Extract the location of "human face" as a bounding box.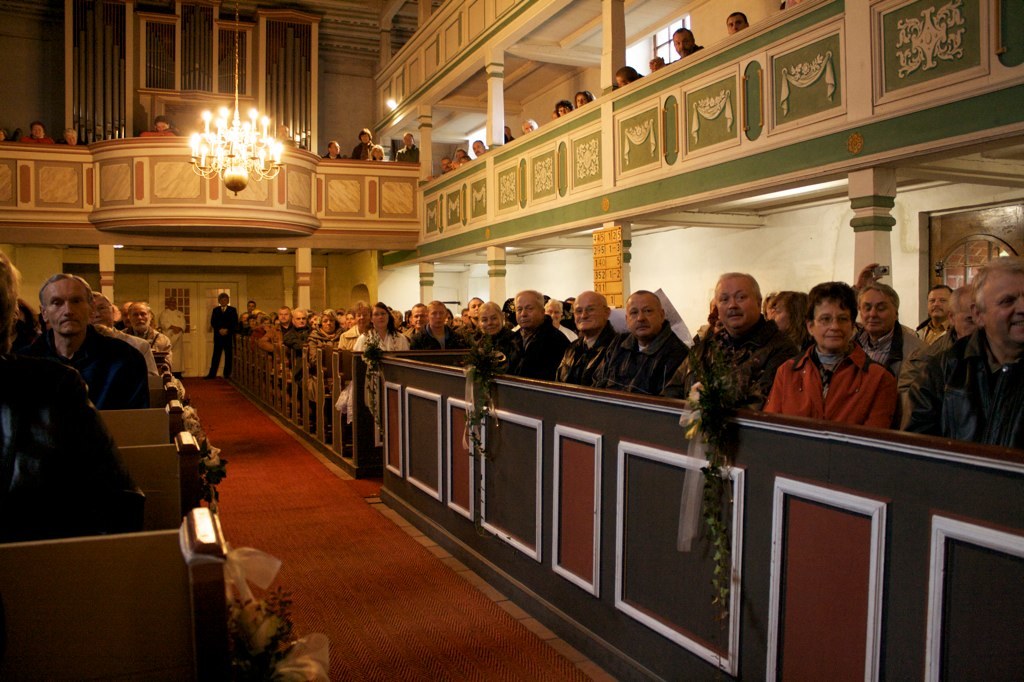
l=372, t=301, r=388, b=330.
